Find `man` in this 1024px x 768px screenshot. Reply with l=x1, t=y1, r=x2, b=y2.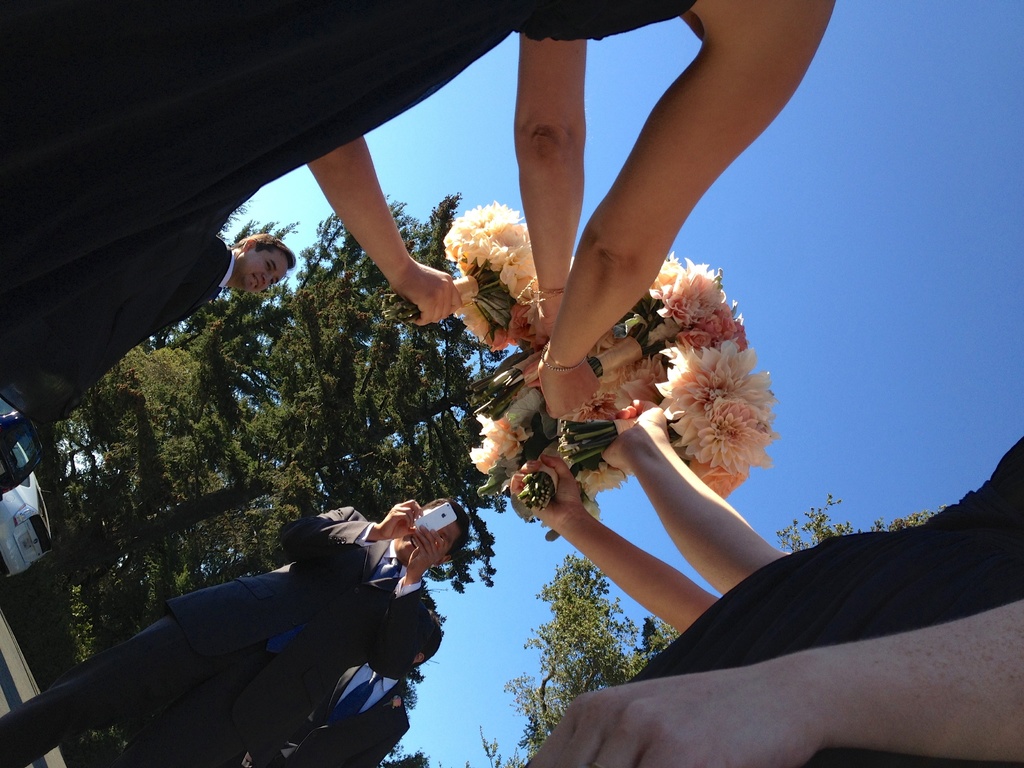
l=61, t=476, r=464, b=767.
